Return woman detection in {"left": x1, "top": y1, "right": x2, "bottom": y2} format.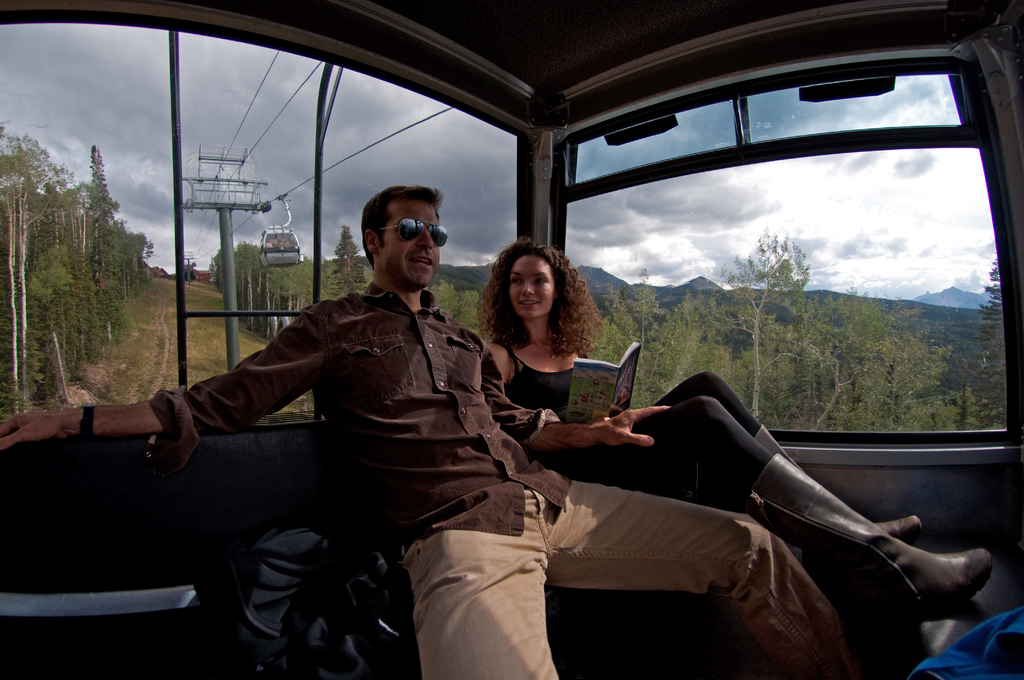
{"left": 471, "top": 237, "right": 996, "bottom": 606}.
